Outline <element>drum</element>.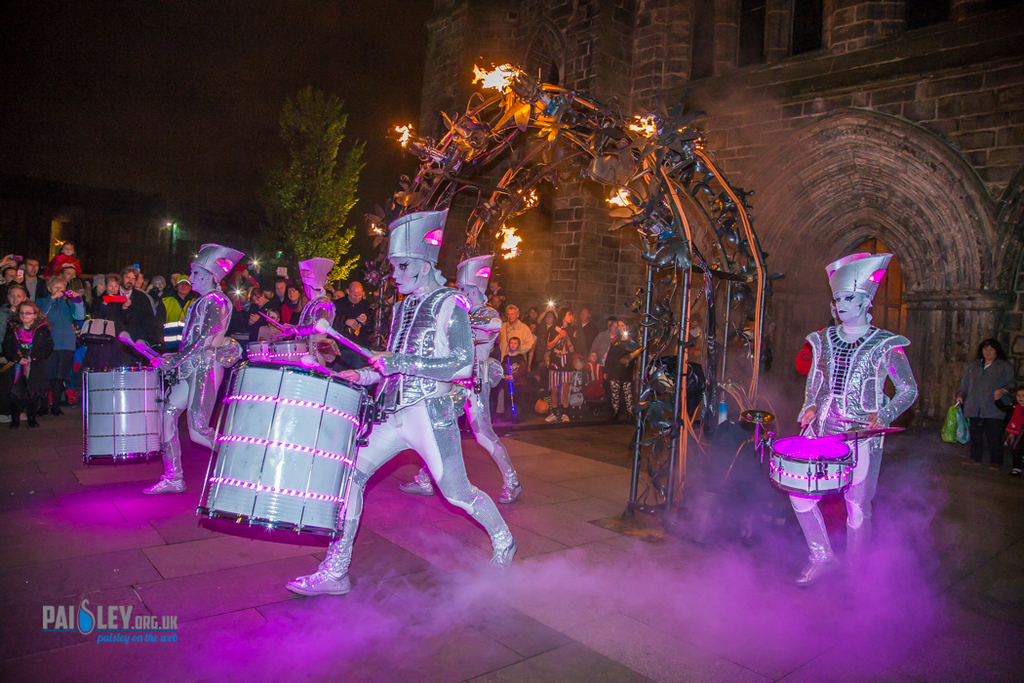
Outline: pyautogui.locateOnScreen(272, 336, 319, 370).
